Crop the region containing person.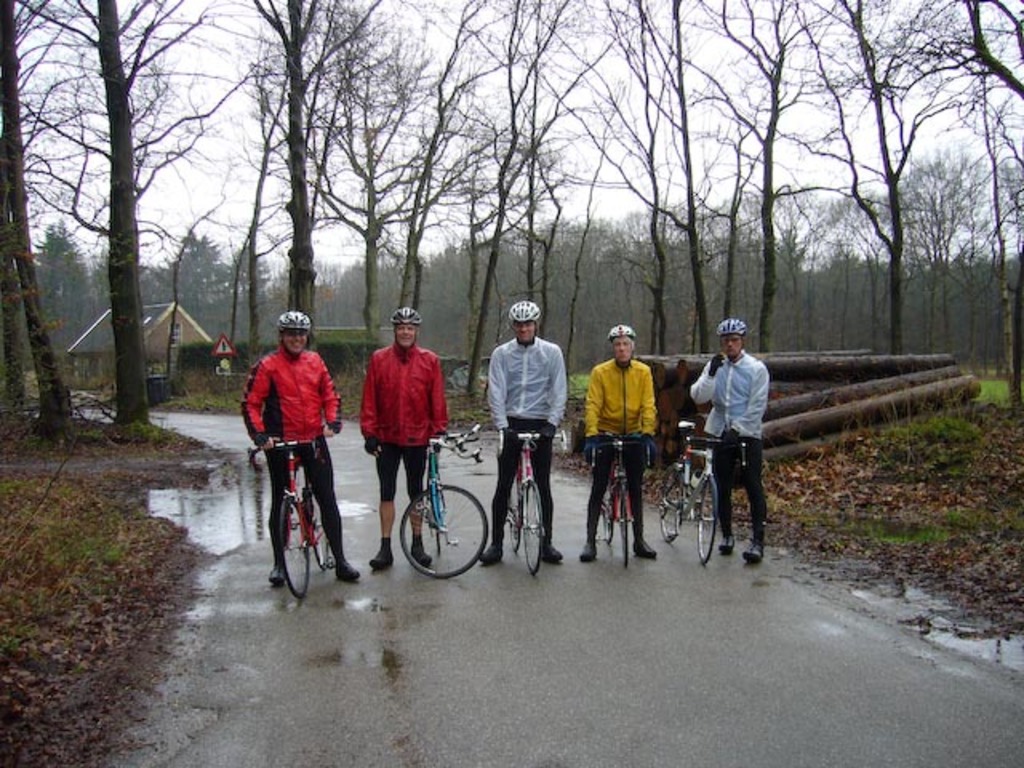
Crop region: [x1=477, y1=301, x2=570, y2=562].
